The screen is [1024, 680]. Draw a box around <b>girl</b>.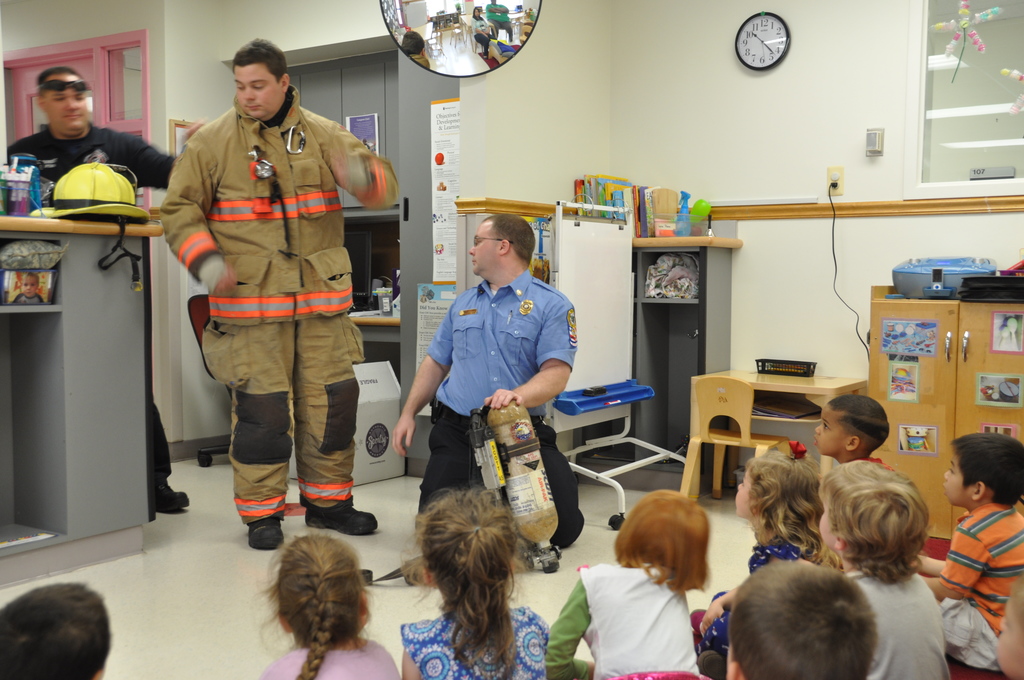
[698,451,824,679].
